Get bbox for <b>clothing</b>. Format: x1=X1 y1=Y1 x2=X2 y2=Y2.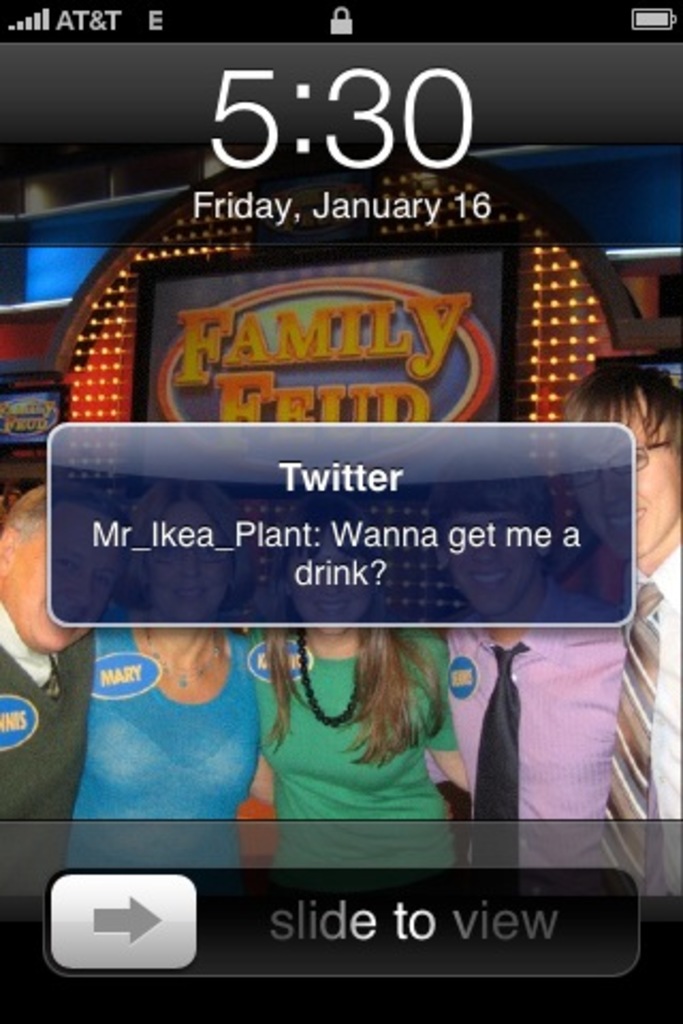
x1=66 y1=604 x2=263 y2=866.
